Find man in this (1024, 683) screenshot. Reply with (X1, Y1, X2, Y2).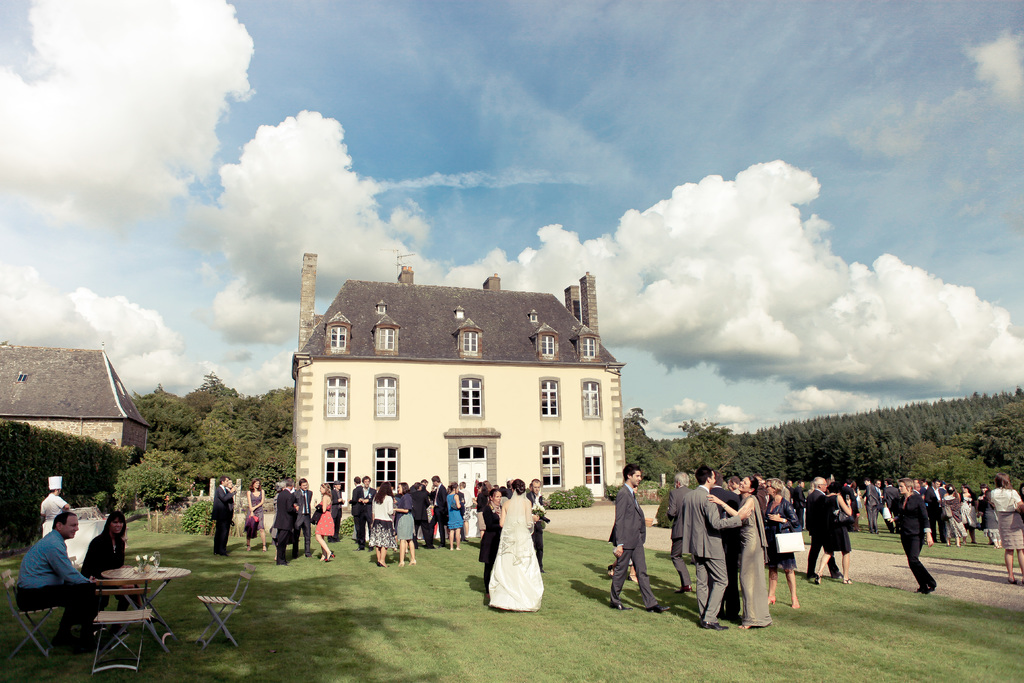
(526, 479, 547, 573).
